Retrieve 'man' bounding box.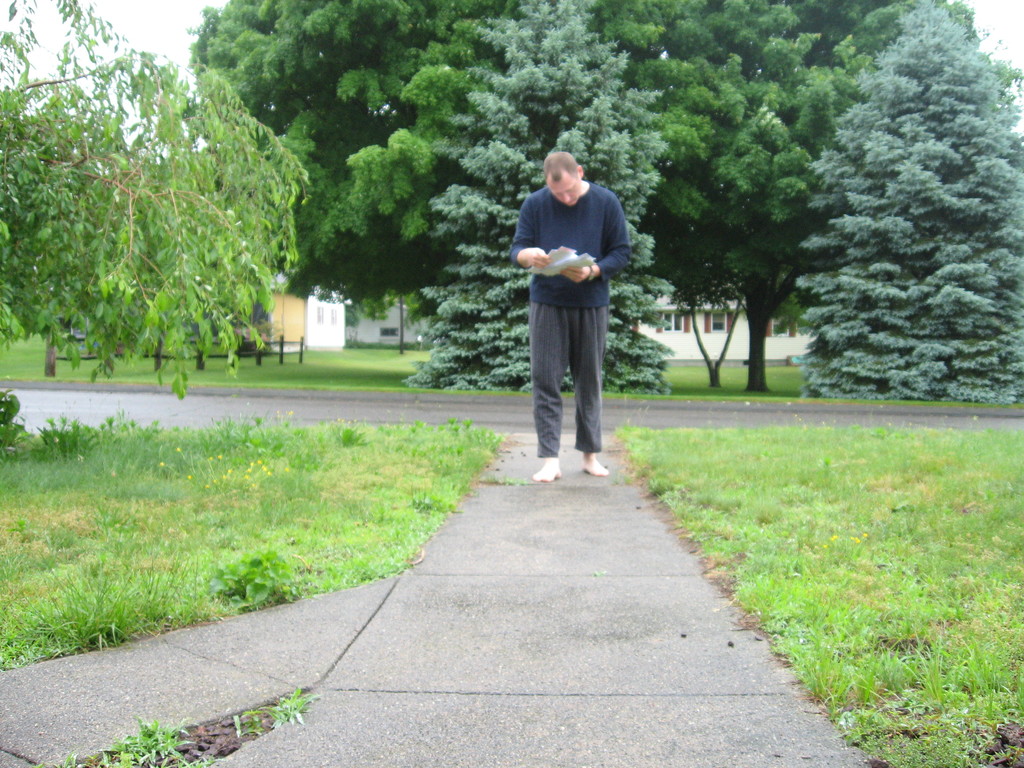
Bounding box: locate(514, 161, 633, 479).
